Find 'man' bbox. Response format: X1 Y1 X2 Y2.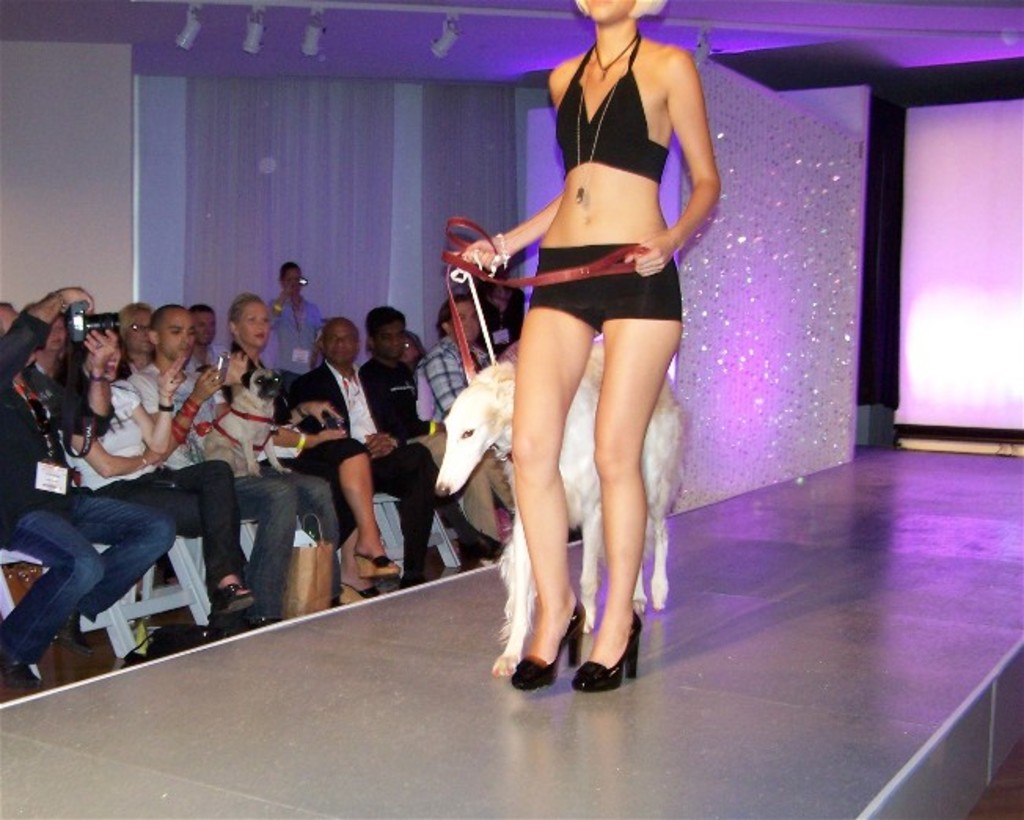
357 303 430 441.
